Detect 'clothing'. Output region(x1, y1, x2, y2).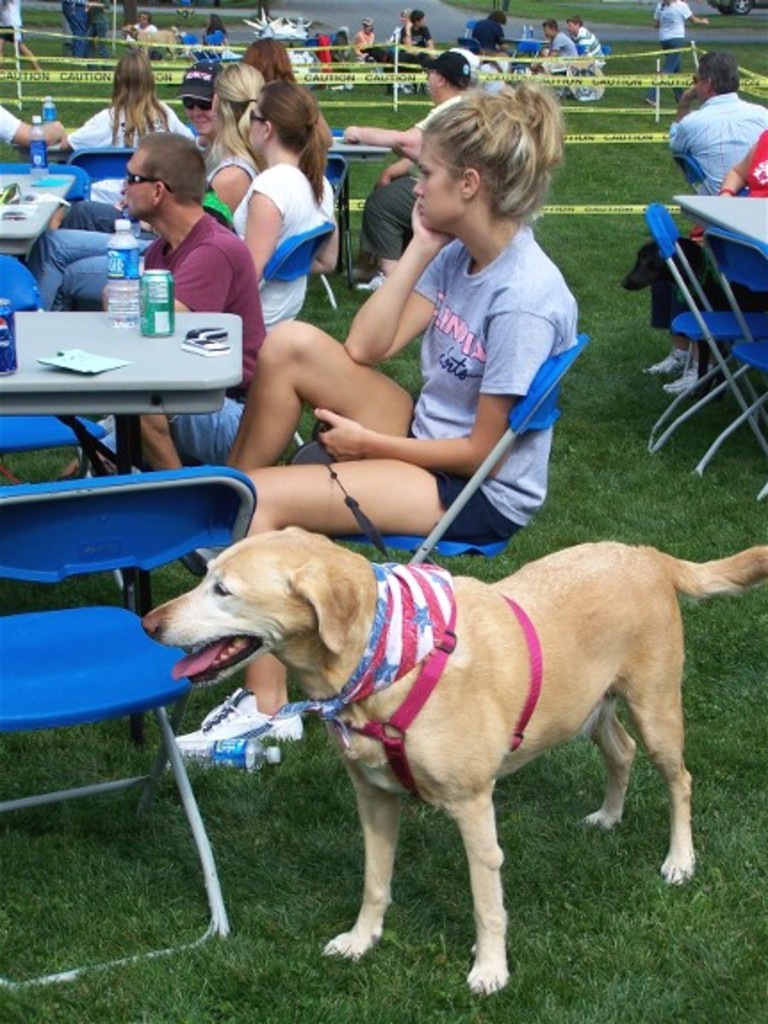
region(351, 28, 374, 69).
